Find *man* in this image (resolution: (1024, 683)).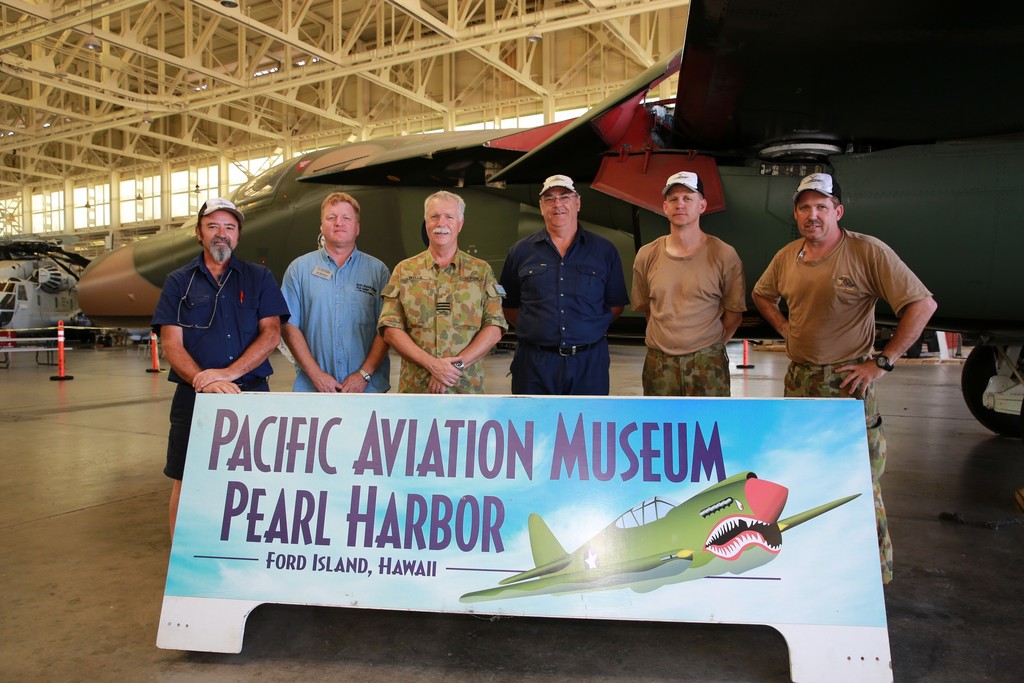
select_region(624, 168, 745, 397).
